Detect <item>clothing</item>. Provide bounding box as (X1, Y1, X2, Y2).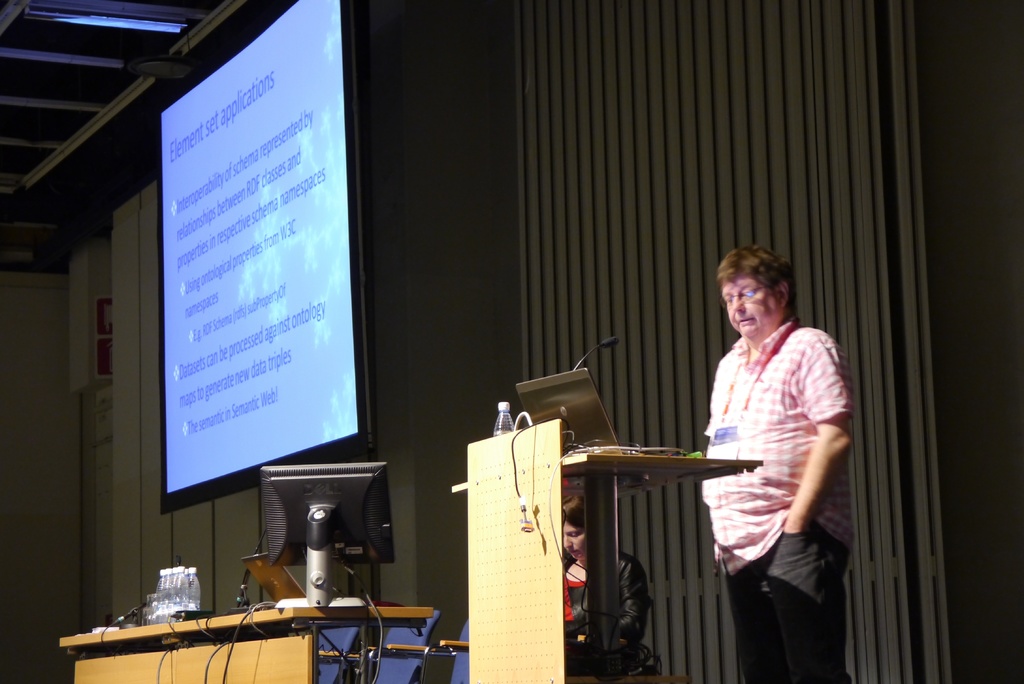
(560, 546, 653, 667).
